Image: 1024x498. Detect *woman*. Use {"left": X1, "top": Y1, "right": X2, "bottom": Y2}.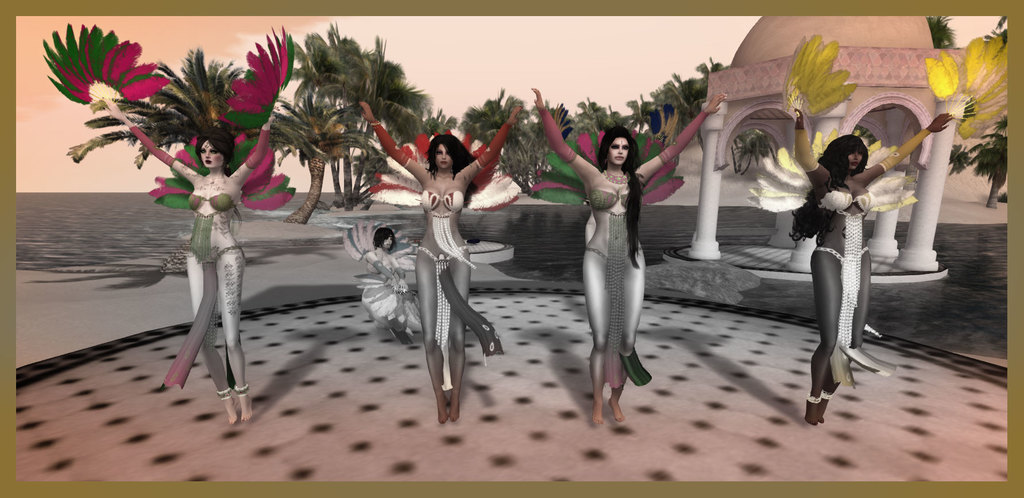
{"left": 788, "top": 103, "right": 955, "bottom": 426}.
